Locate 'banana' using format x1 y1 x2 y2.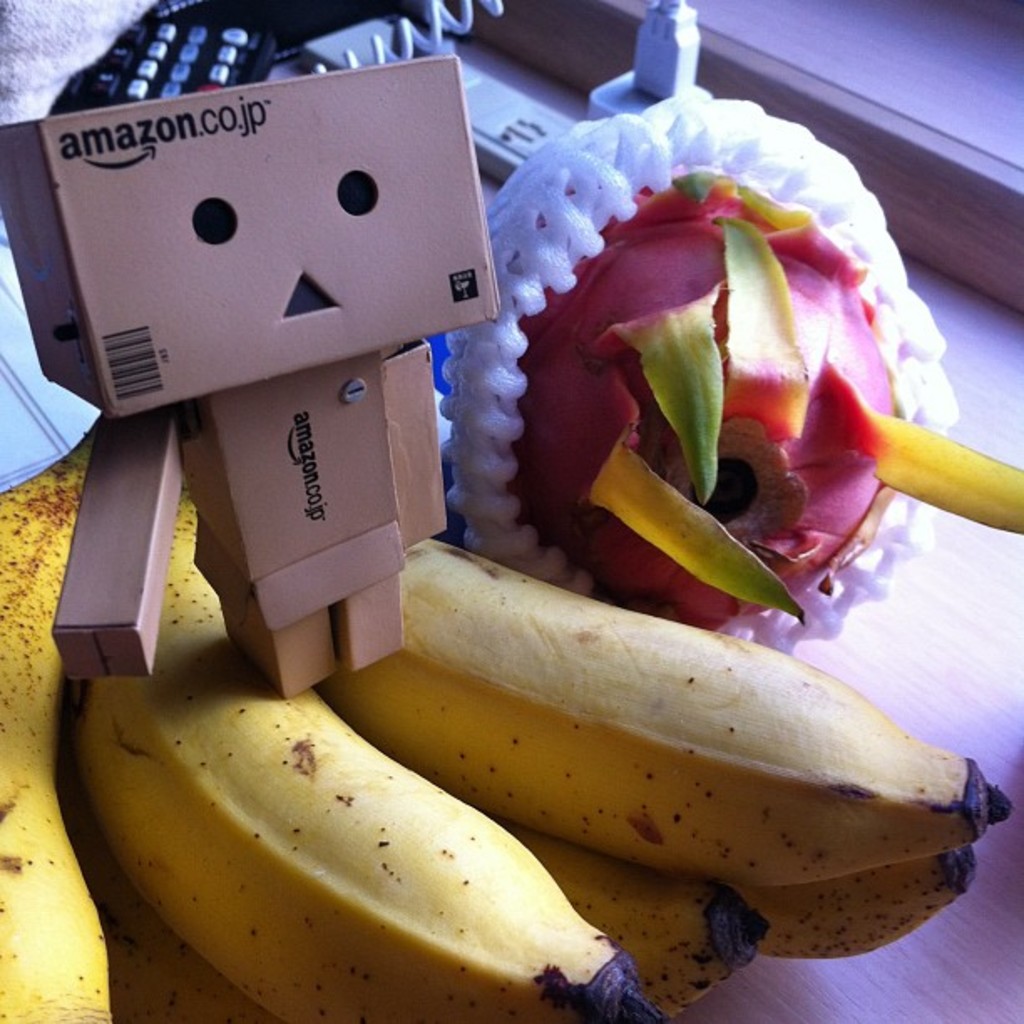
62 484 624 1009.
